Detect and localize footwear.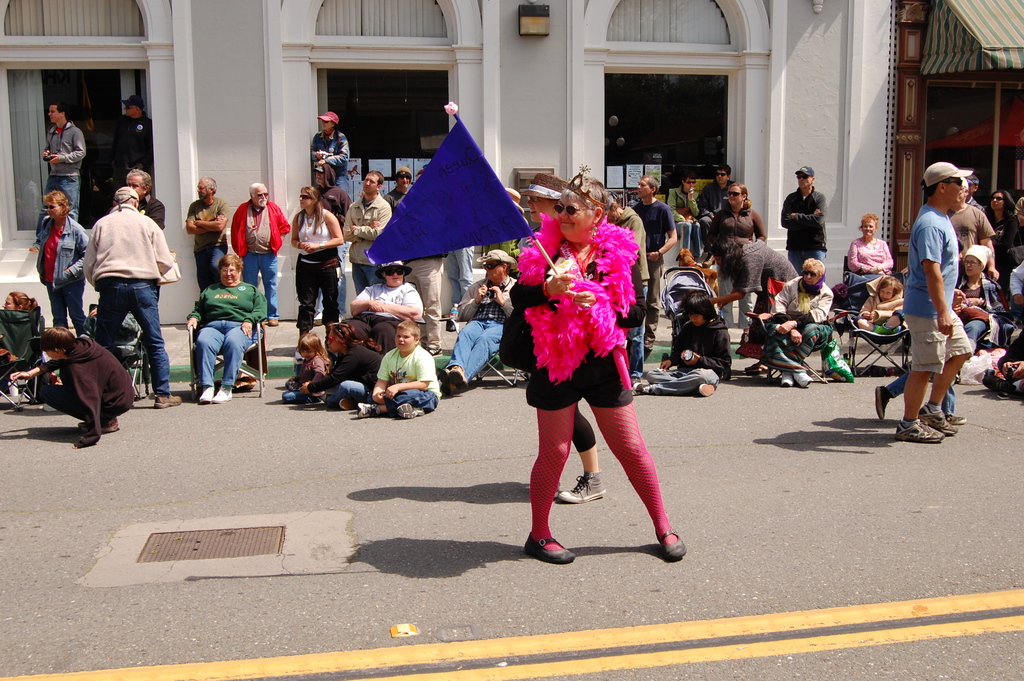
Localized at bbox(355, 403, 378, 418).
